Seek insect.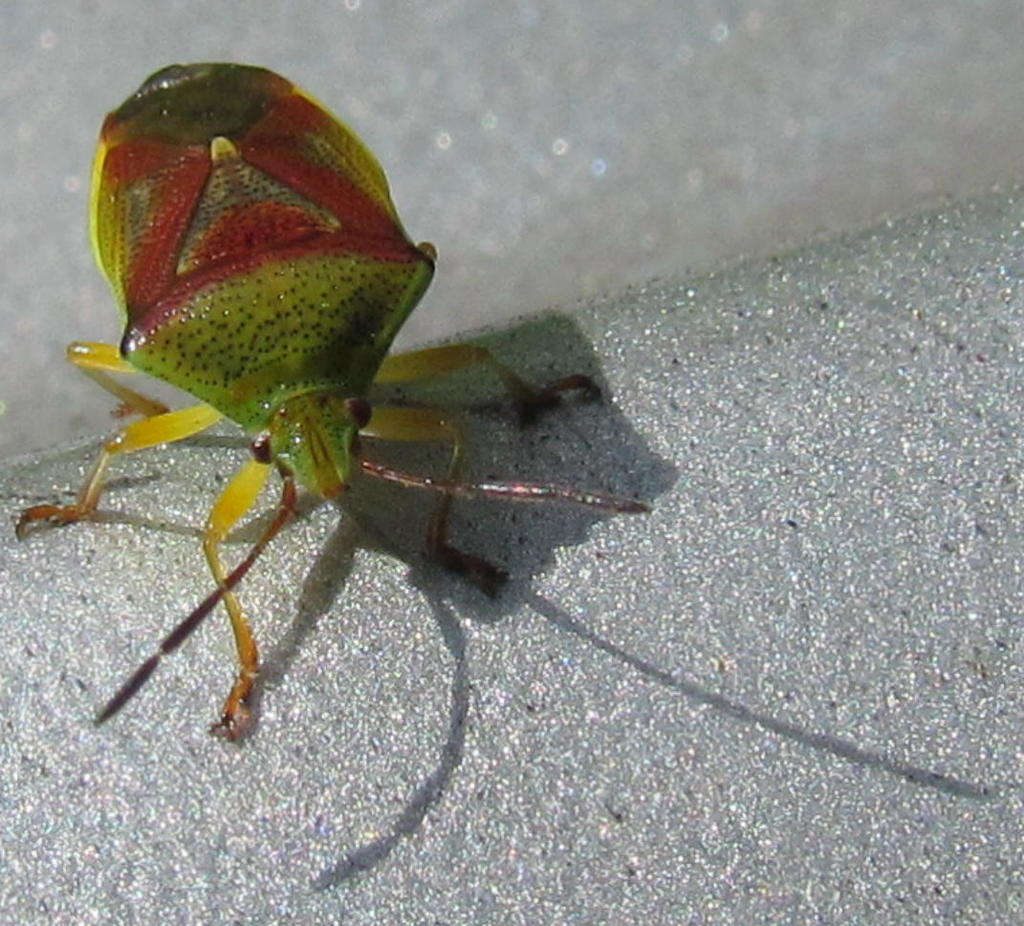
Rect(12, 50, 657, 757).
